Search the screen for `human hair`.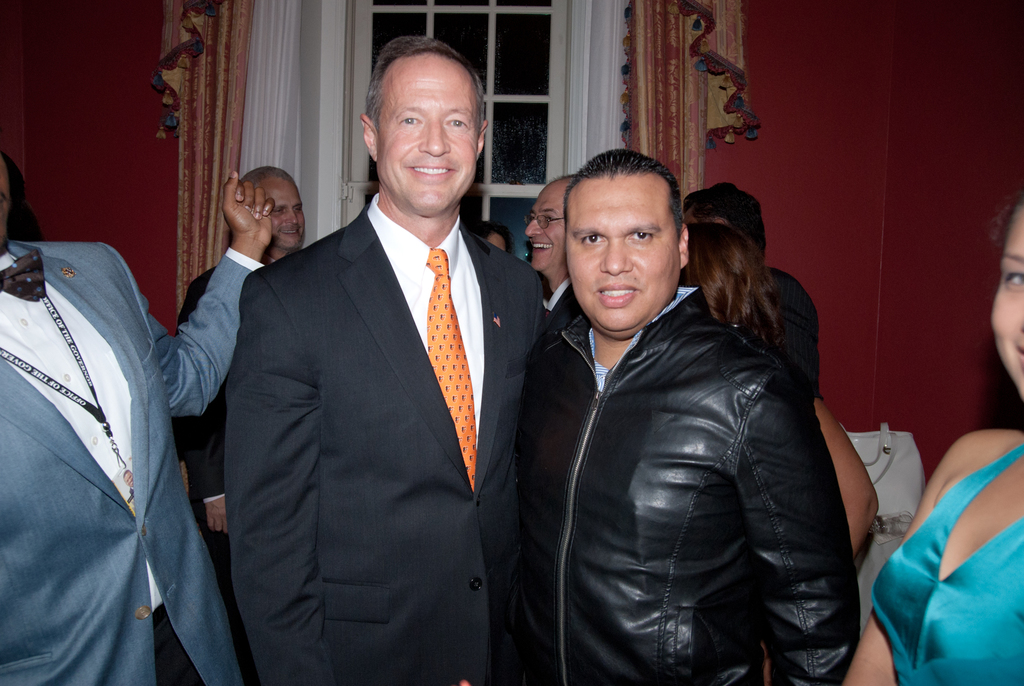
Found at crop(687, 183, 769, 265).
